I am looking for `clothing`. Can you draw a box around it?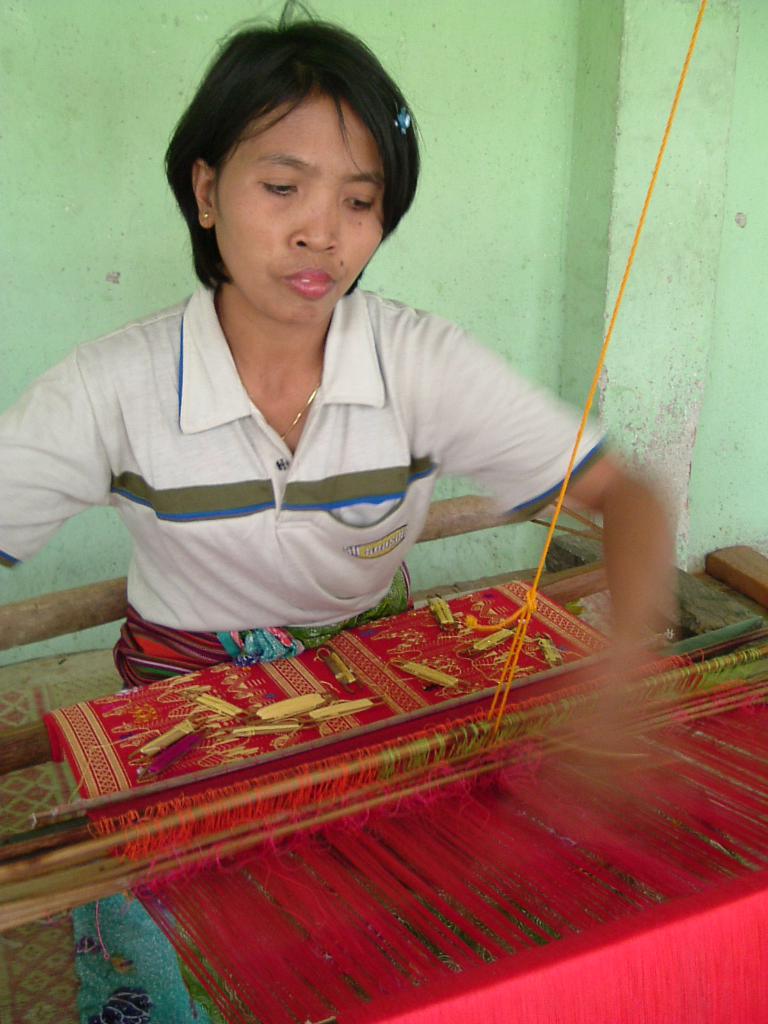
Sure, the bounding box is bbox=[32, 239, 558, 646].
